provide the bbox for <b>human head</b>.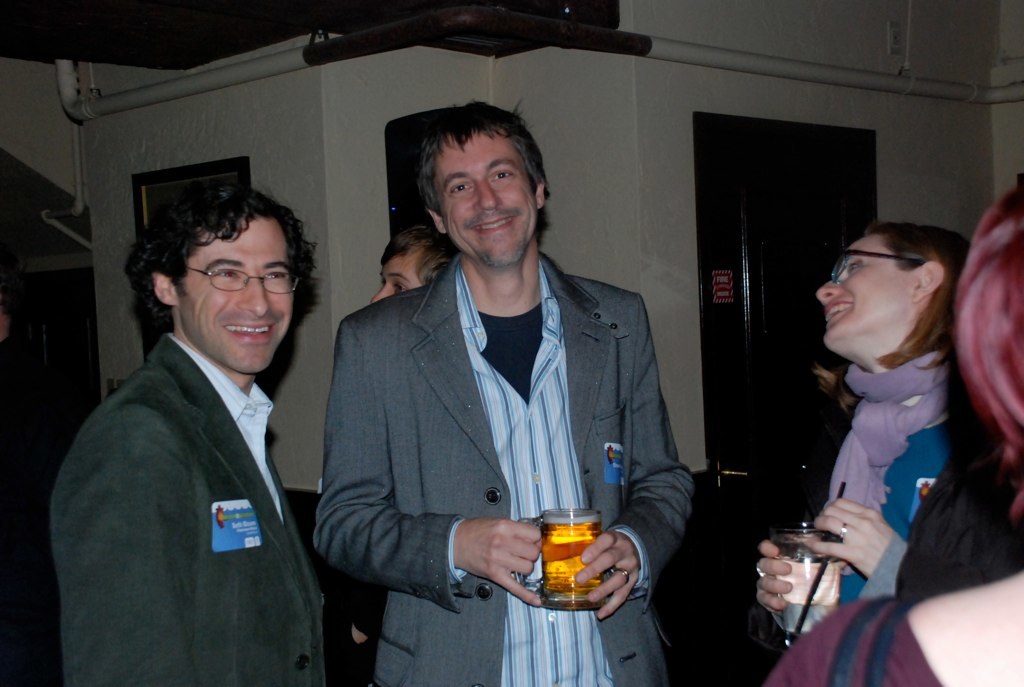
{"x1": 366, "y1": 225, "x2": 464, "y2": 307}.
